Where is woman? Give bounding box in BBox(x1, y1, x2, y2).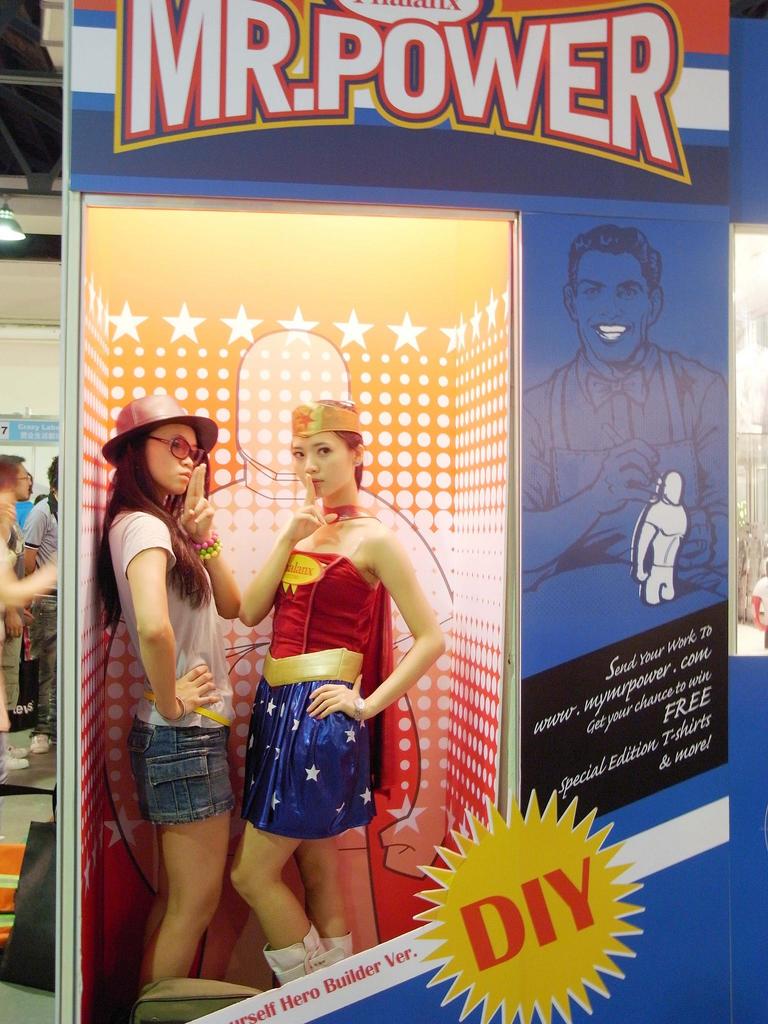
BBox(229, 401, 451, 997).
